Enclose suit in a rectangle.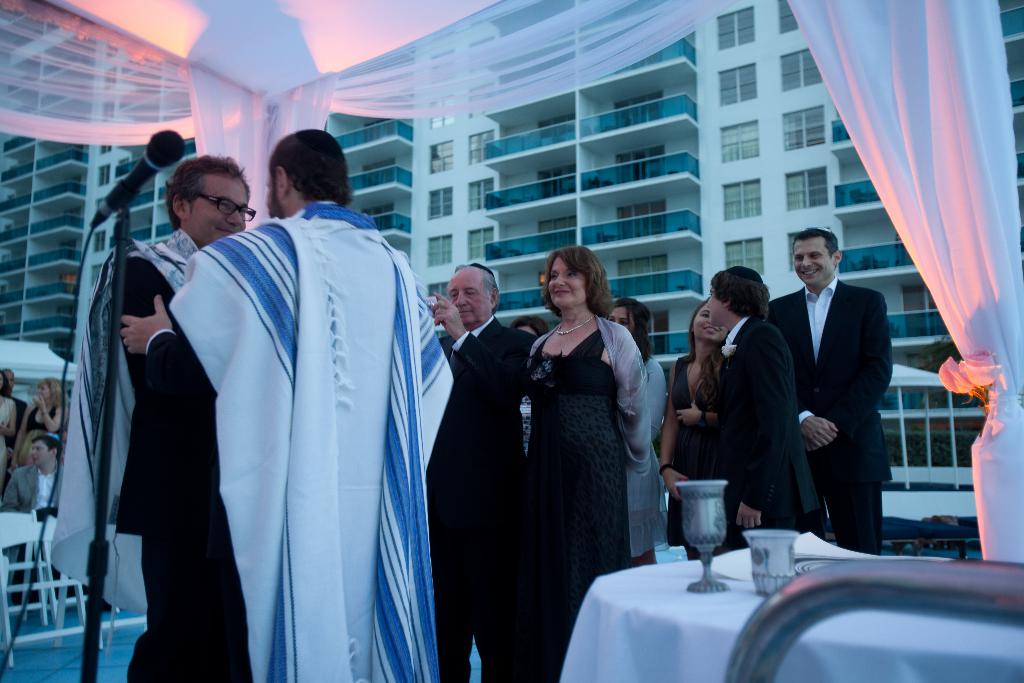
{"left": 764, "top": 279, "right": 892, "bottom": 546}.
